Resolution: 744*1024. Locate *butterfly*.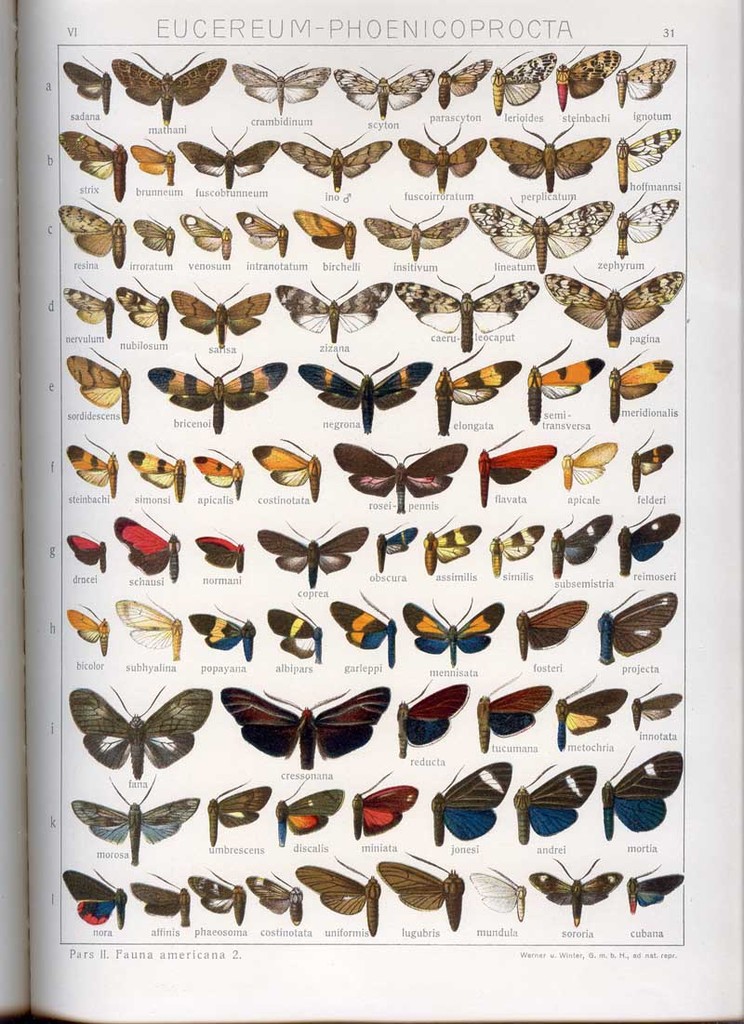
bbox(67, 685, 215, 767).
